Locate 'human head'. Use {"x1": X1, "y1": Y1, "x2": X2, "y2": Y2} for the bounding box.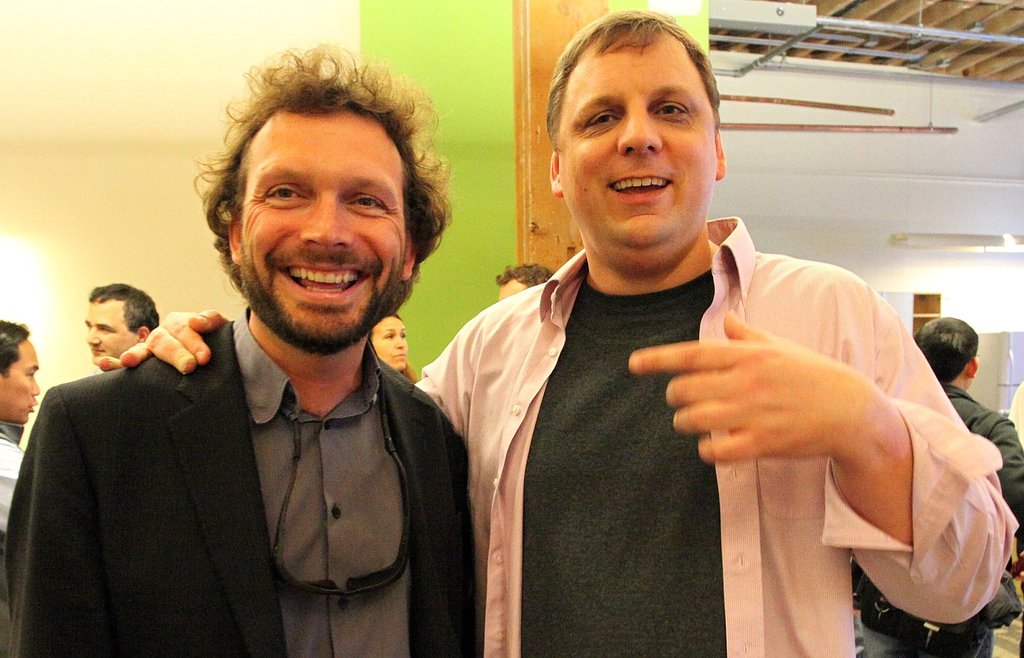
{"x1": 366, "y1": 316, "x2": 407, "y2": 374}.
